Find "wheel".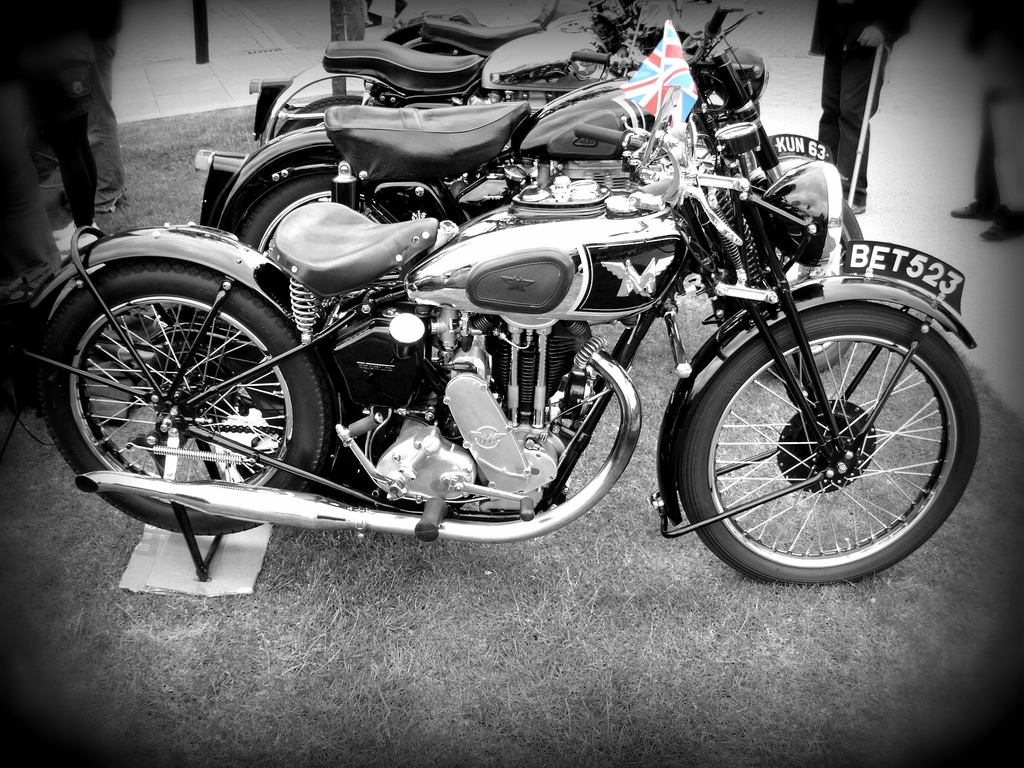
(x1=33, y1=253, x2=336, y2=543).
